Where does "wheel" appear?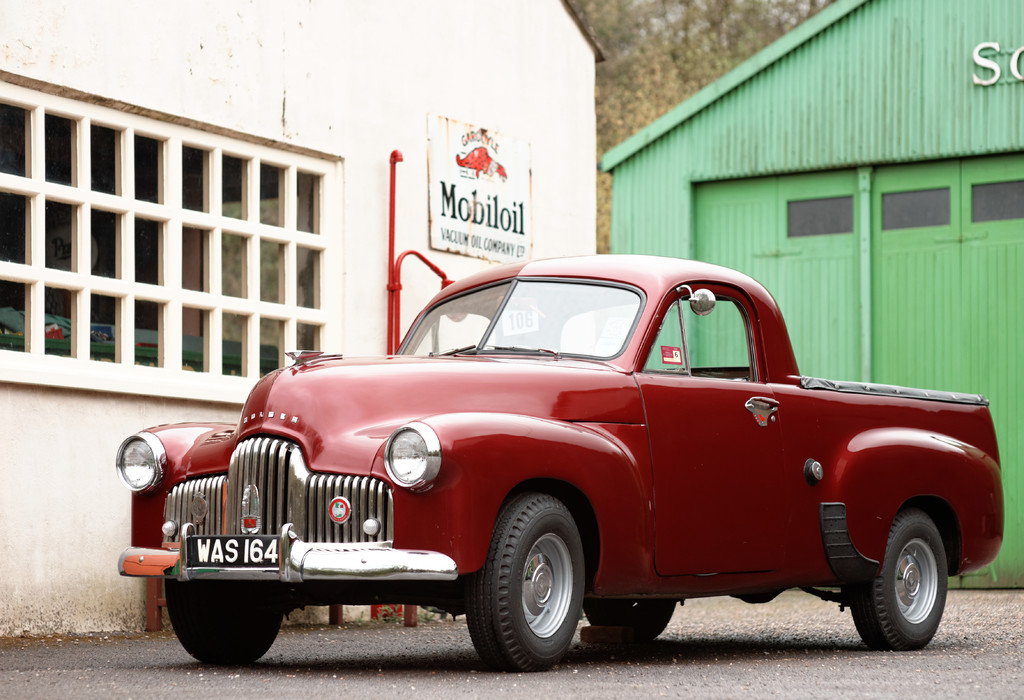
Appears at 158/581/291/665.
